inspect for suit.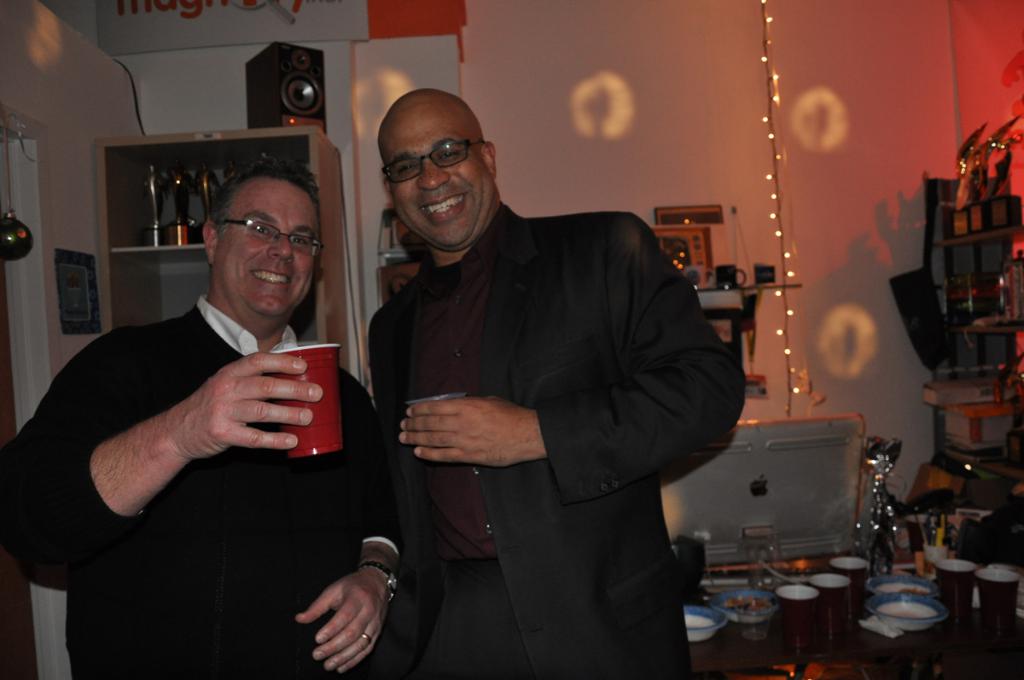
Inspection: (366, 139, 742, 671).
